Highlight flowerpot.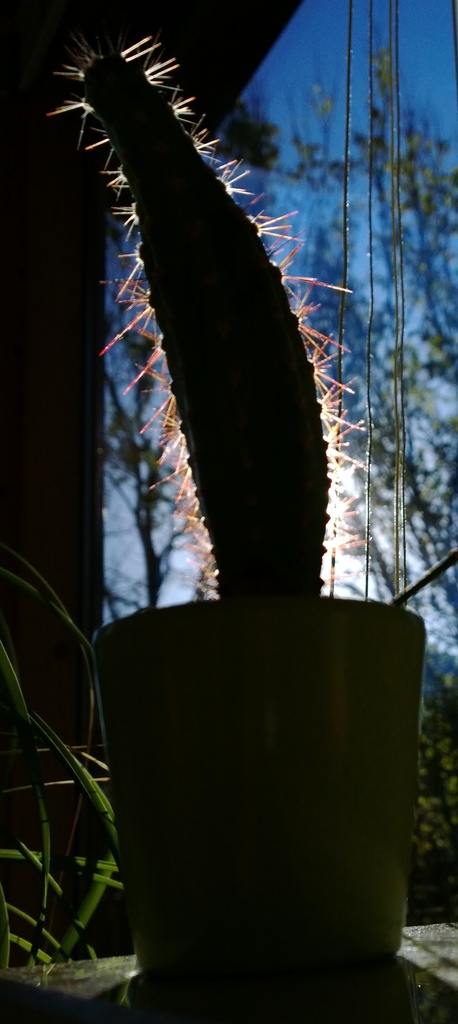
Highlighted region: <box>101,534,430,1006</box>.
